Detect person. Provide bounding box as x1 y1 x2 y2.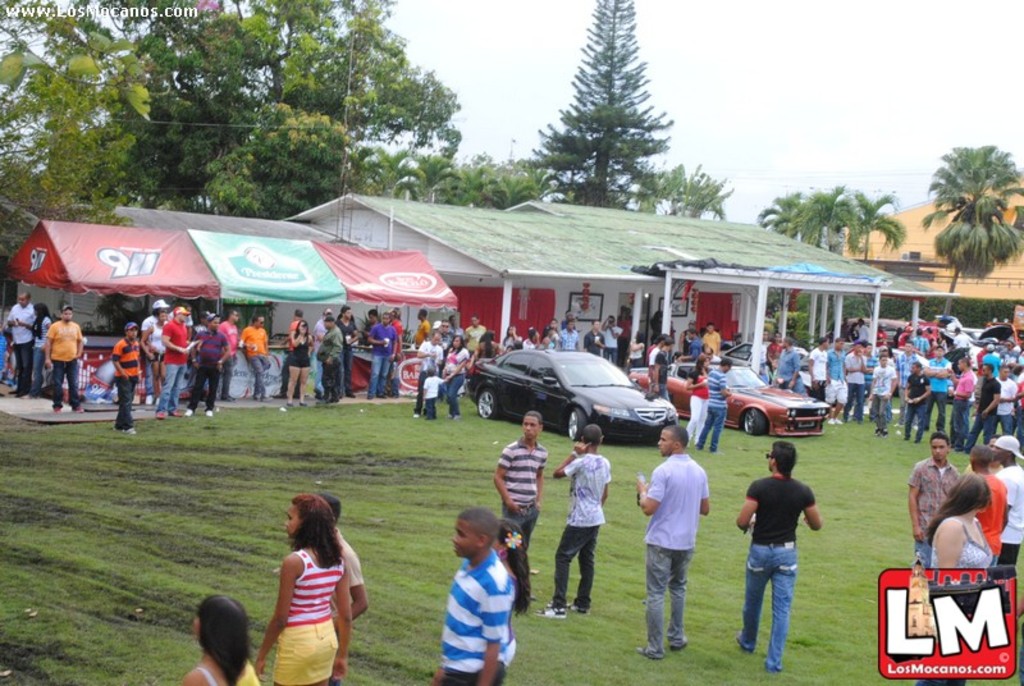
19 299 54 399.
